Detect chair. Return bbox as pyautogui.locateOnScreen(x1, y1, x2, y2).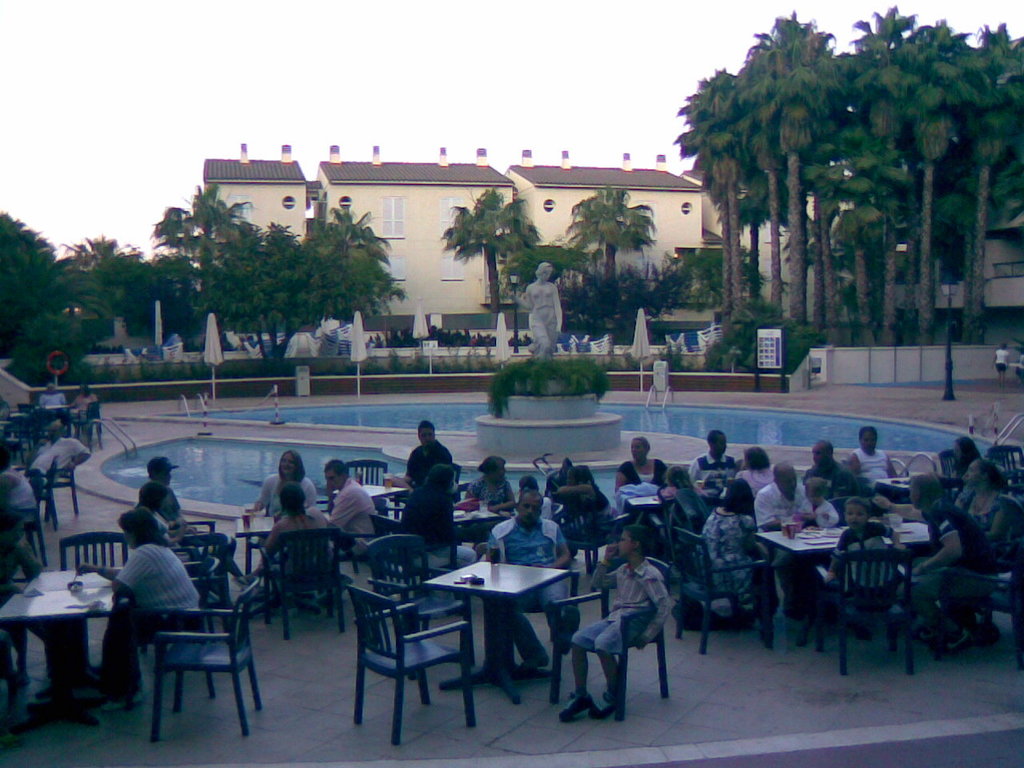
pyautogui.locateOnScreen(162, 549, 203, 574).
